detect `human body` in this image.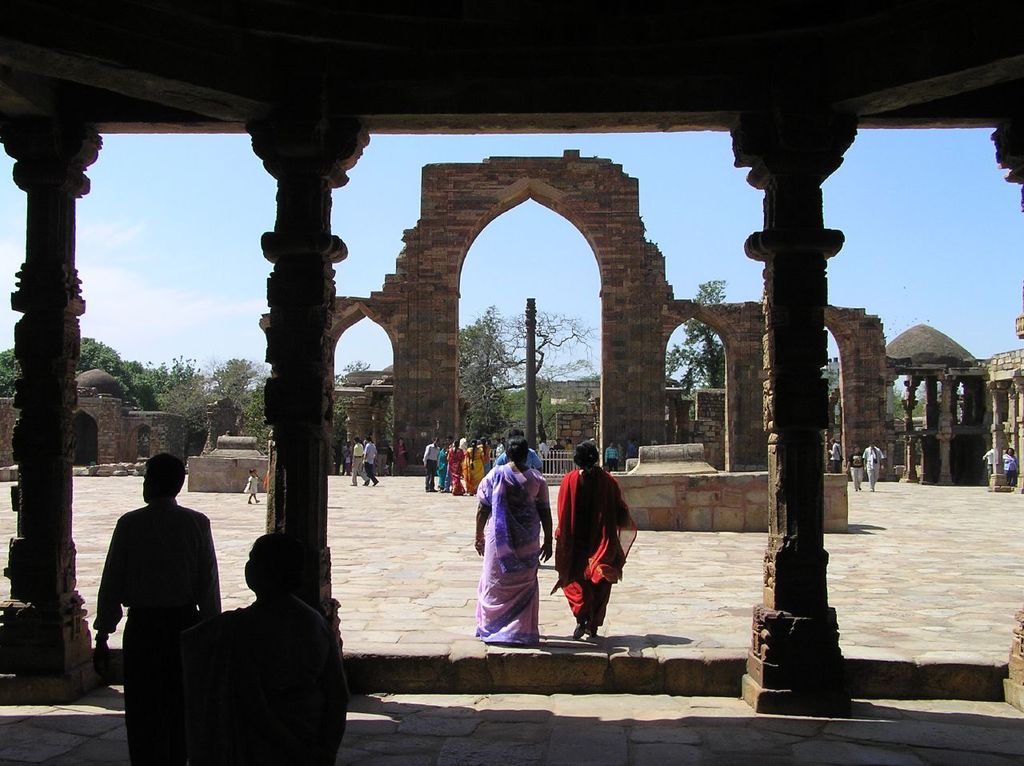
Detection: [left=243, top=467, right=259, bottom=503].
